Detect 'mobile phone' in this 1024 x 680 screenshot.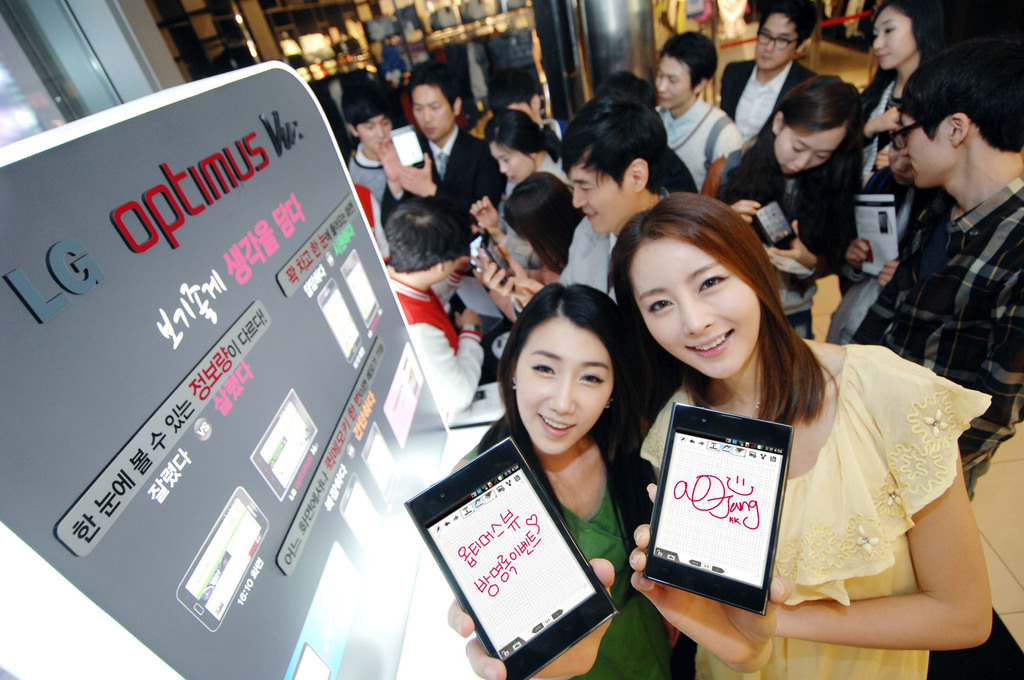
Detection: BBox(177, 487, 270, 633).
